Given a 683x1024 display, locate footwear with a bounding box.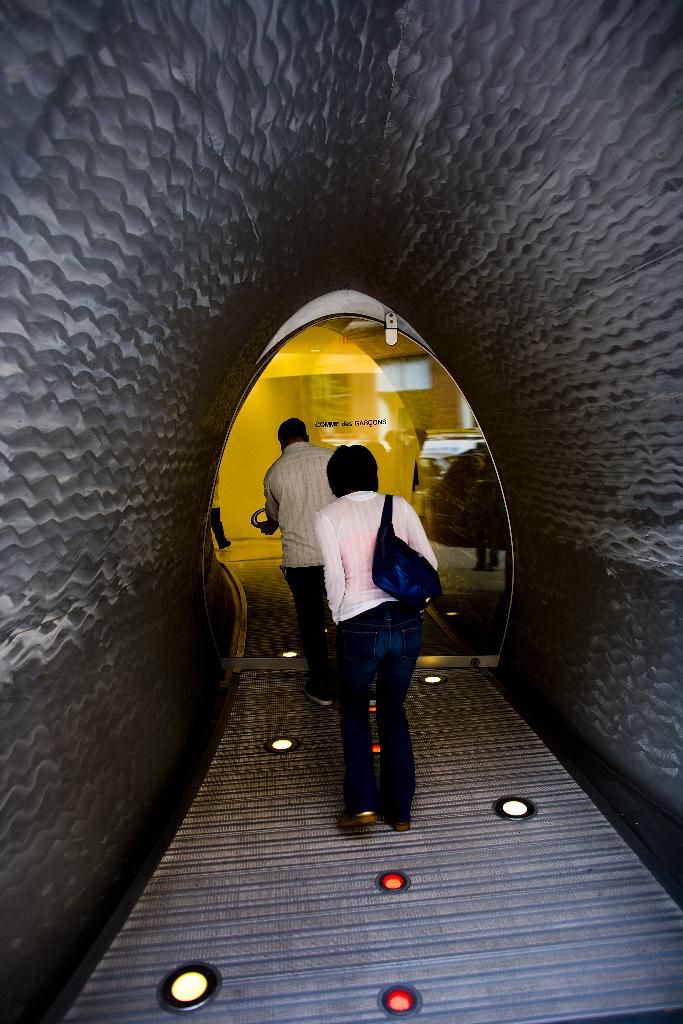
Located: [left=338, top=808, right=375, bottom=836].
